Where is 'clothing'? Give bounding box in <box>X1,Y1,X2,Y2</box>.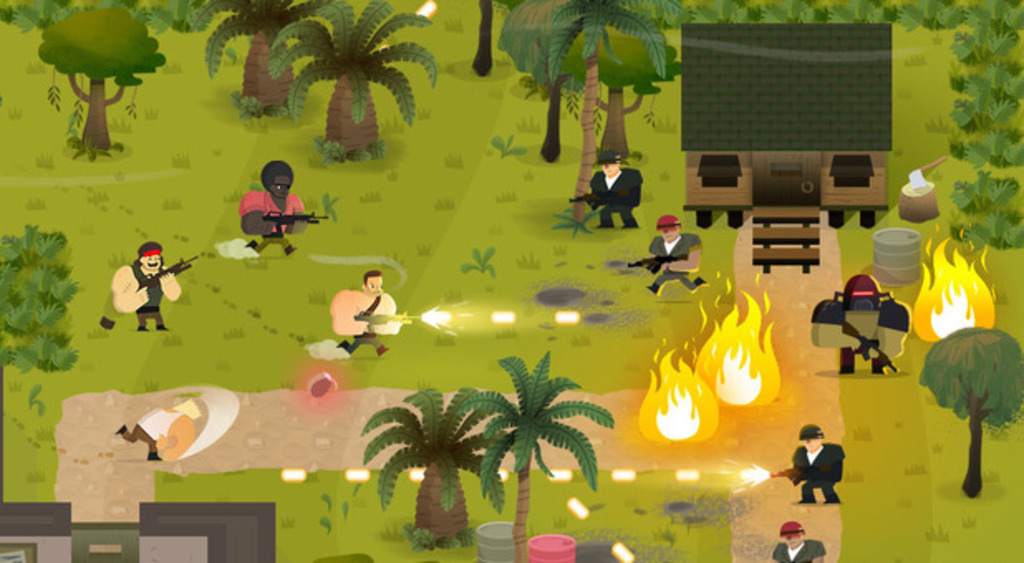
<box>790,444,847,507</box>.
